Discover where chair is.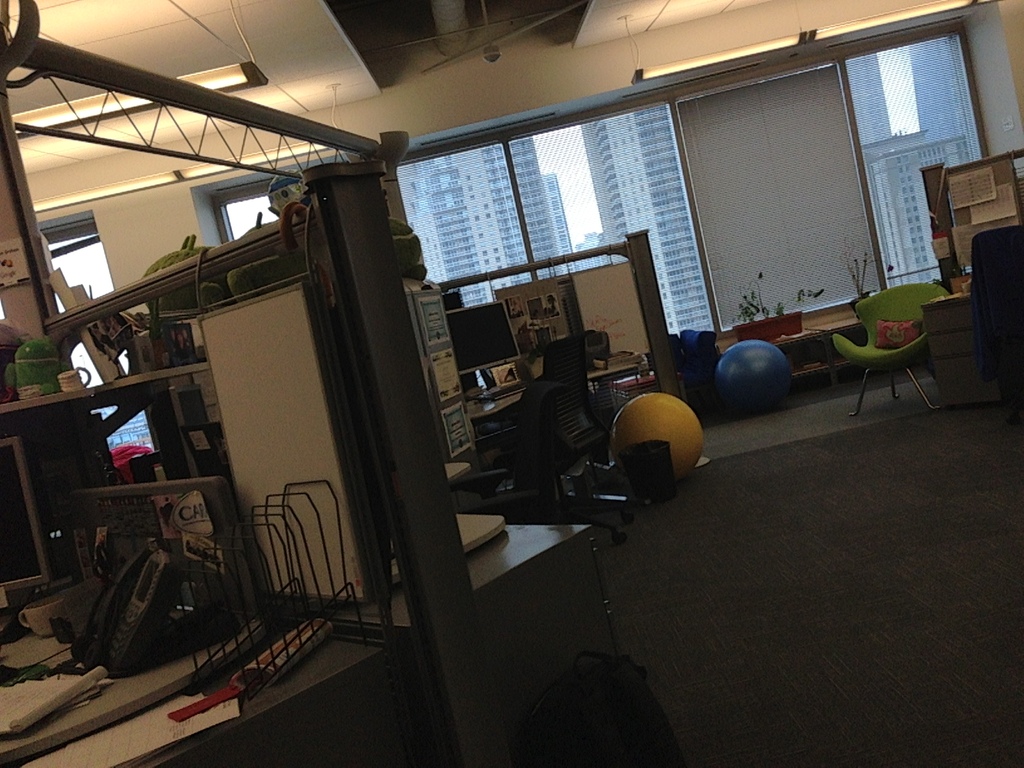
Discovered at (821,270,949,422).
